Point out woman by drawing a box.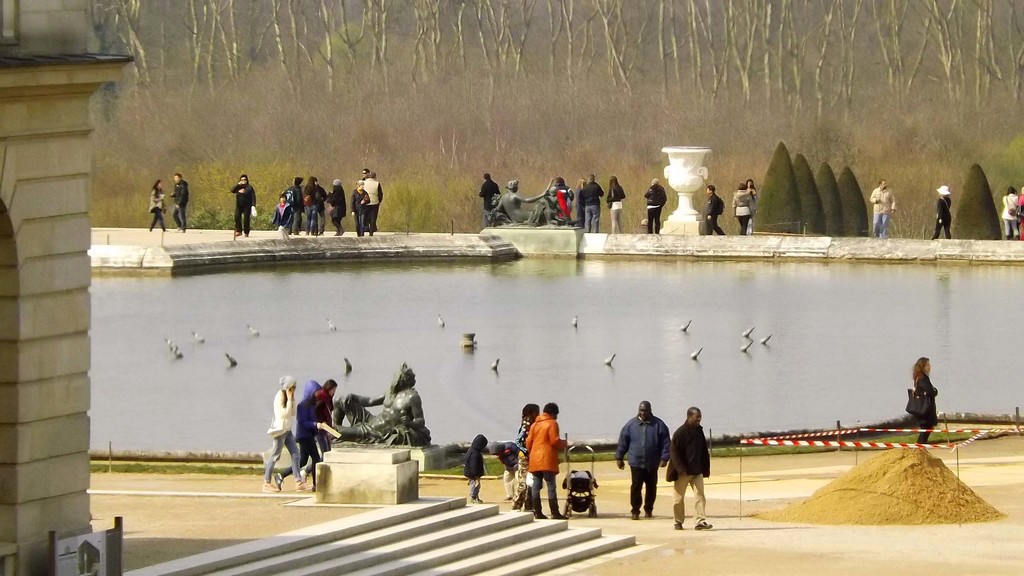
rect(300, 380, 337, 482).
